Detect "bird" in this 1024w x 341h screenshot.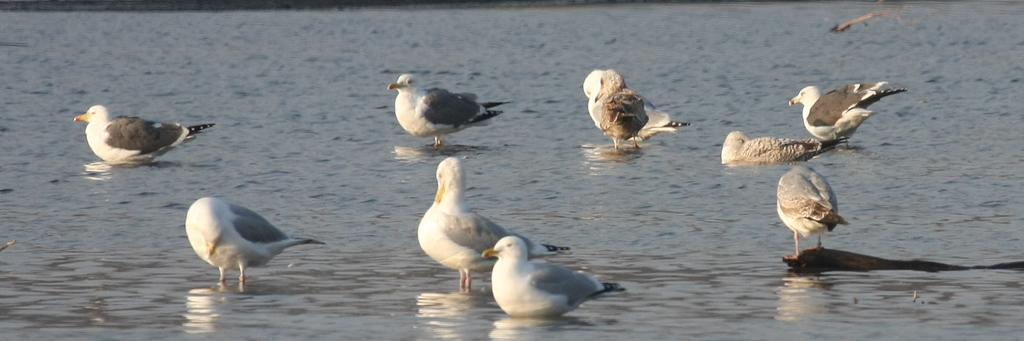
Detection: 419, 156, 566, 288.
